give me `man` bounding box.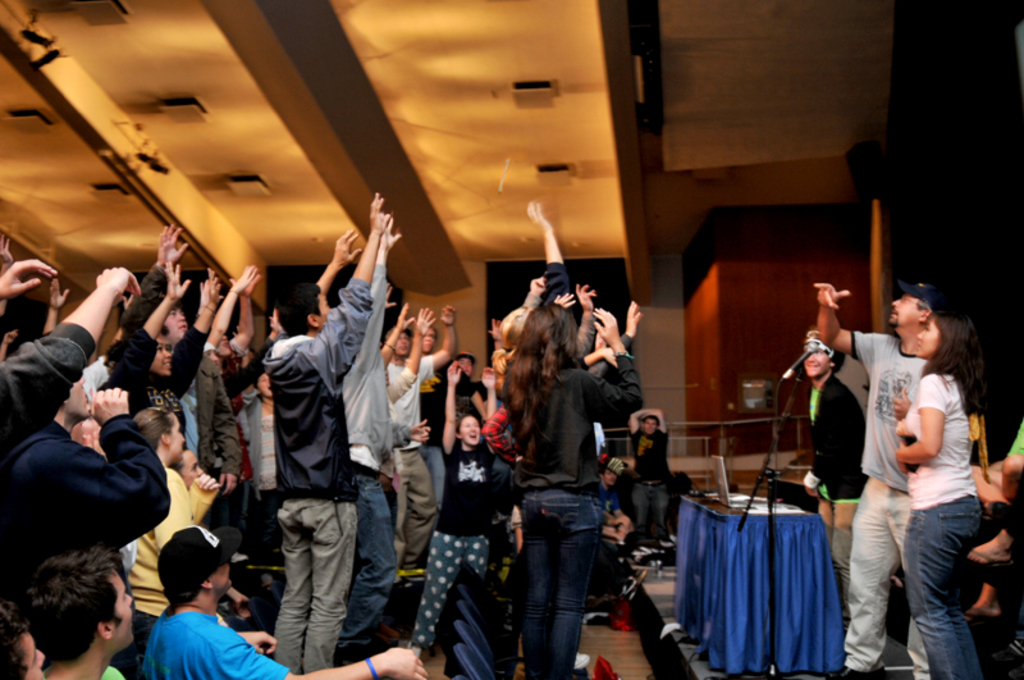
[24,543,151,679].
